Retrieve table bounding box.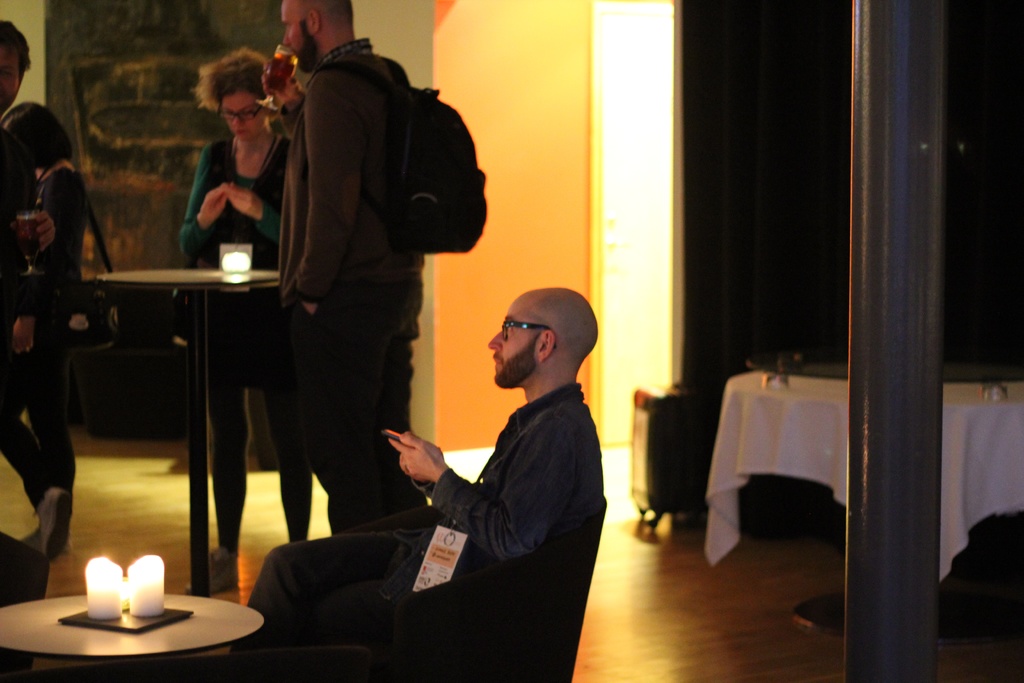
Bounding box: 693 381 859 568.
